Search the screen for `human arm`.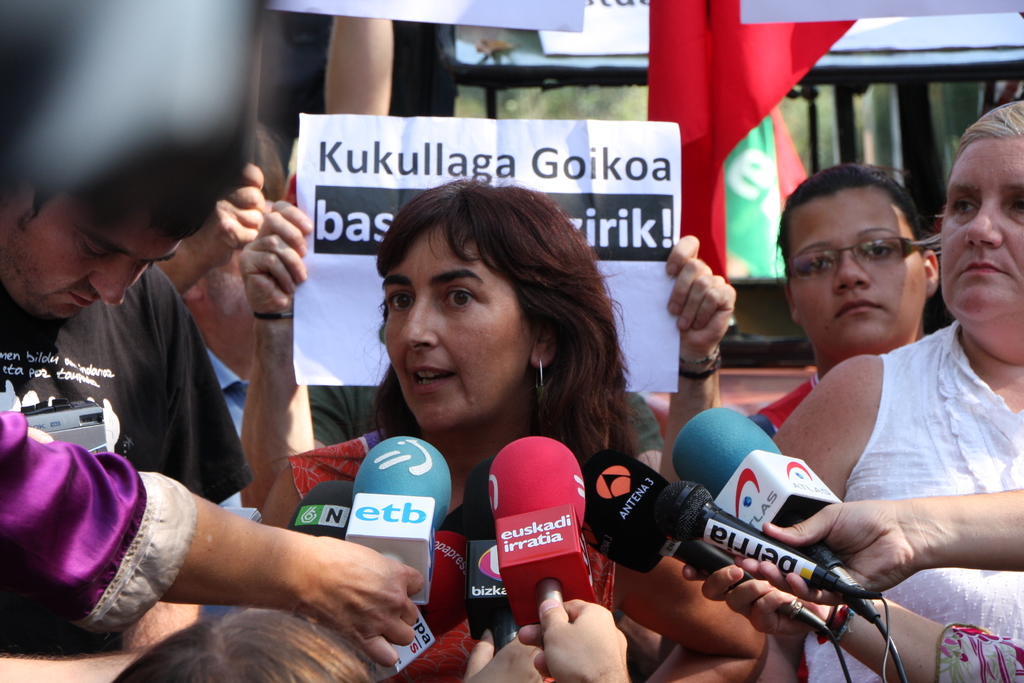
Found at (x1=461, y1=628, x2=547, y2=682).
